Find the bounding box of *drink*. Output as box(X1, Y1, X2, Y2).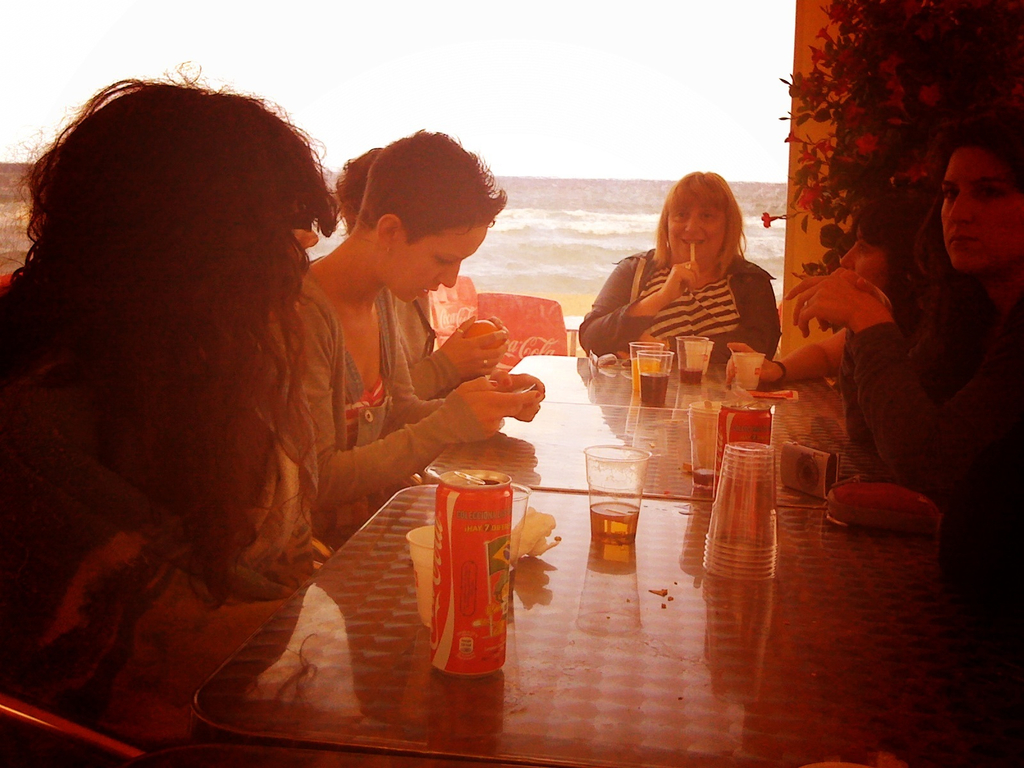
box(678, 371, 704, 387).
